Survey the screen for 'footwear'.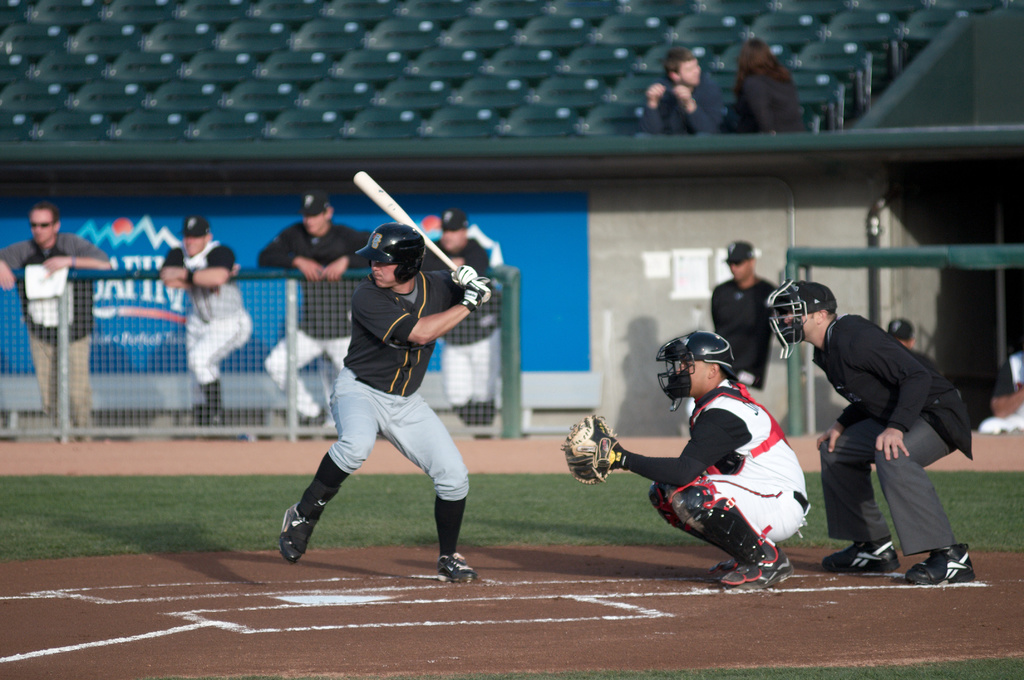
Survey found: bbox=[900, 542, 978, 584].
